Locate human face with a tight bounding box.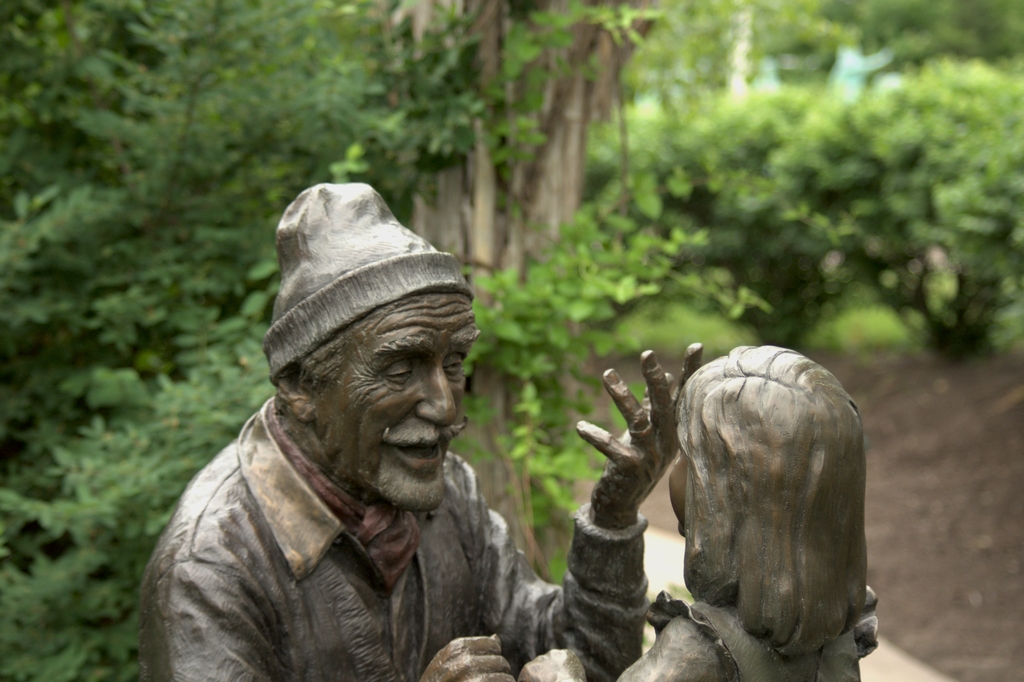
BBox(314, 295, 484, 510).
